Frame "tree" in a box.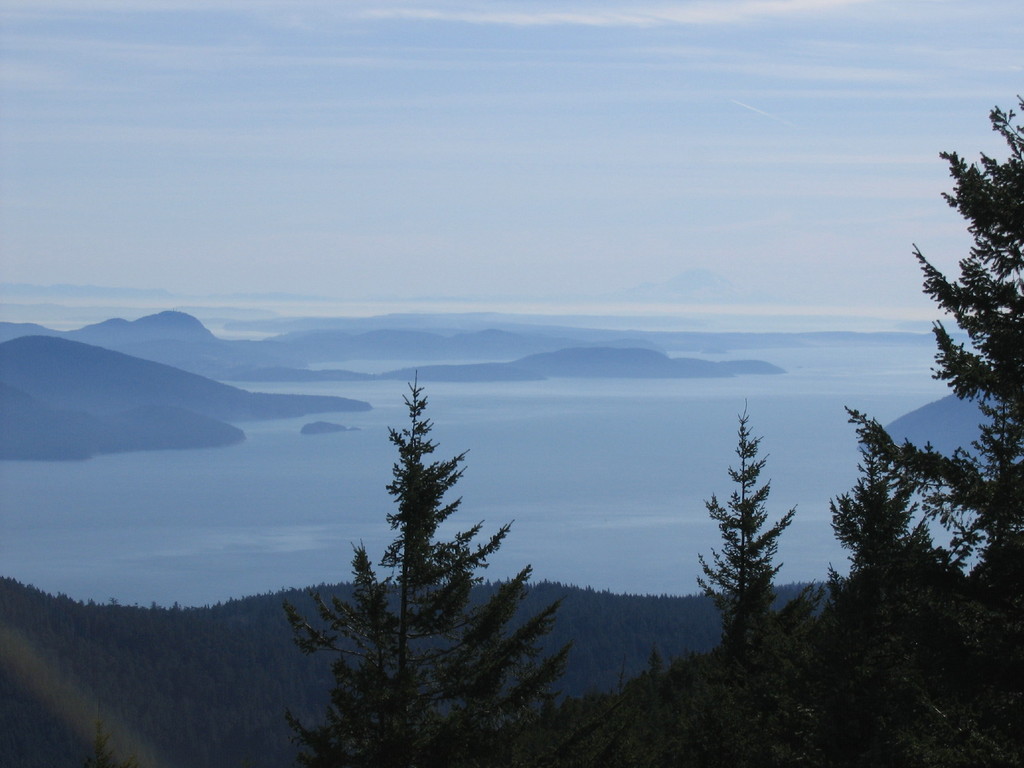
region(281, 370, 587, 767).
